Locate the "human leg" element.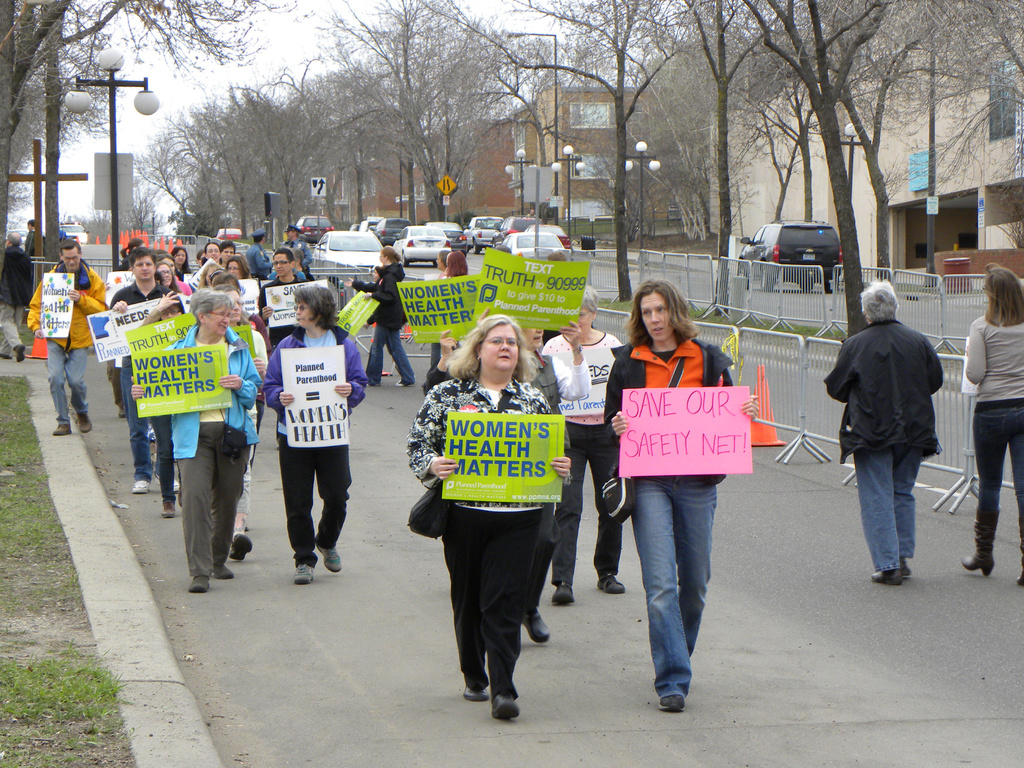
Element bbox: left=4, top=298, right=26, bottom=364.
